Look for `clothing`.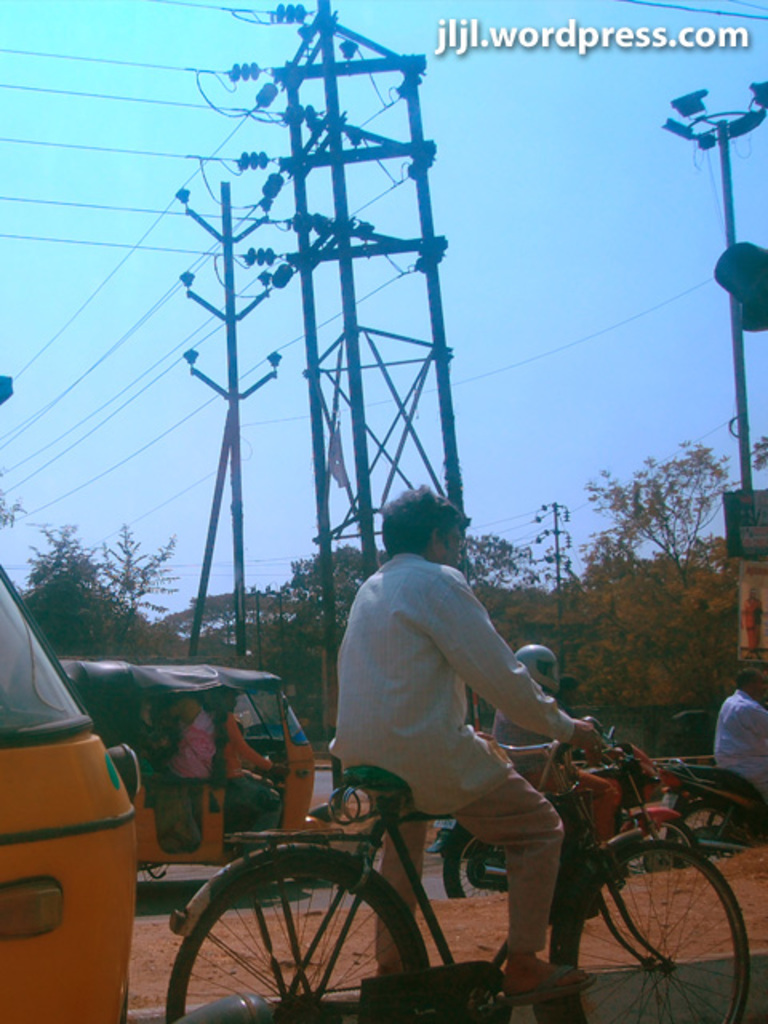
Found: (left=731, top=590, right=766, bottom=661).
